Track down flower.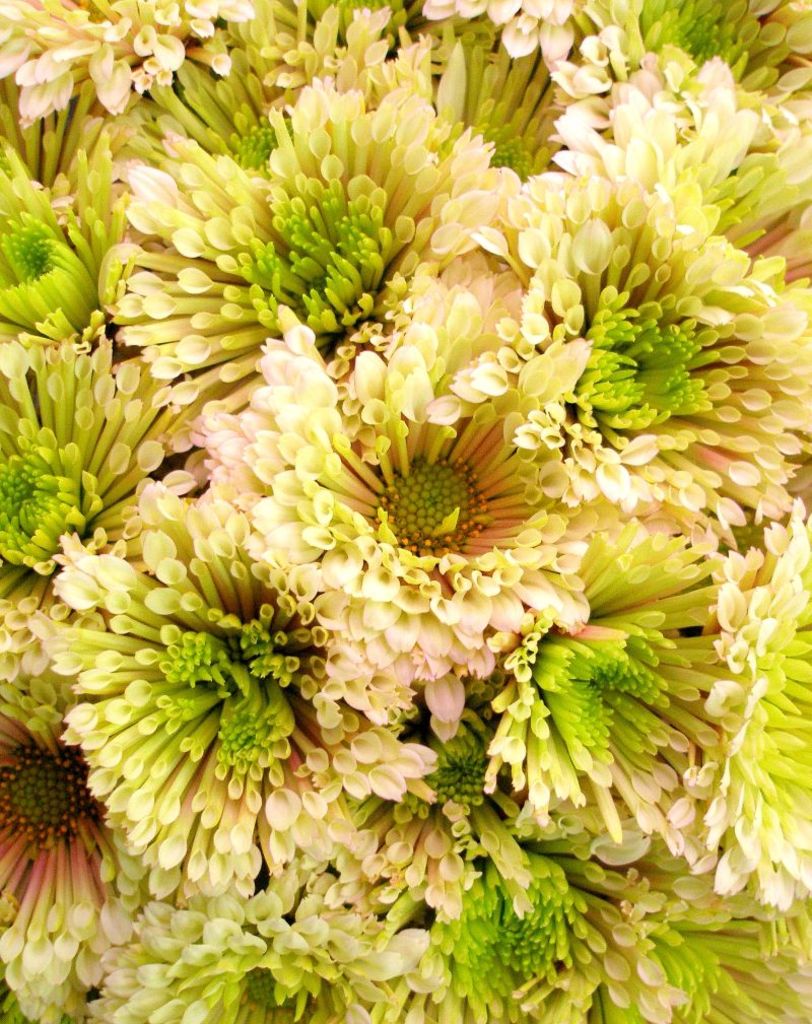
Tracked to box=[0, 0, 234, 121].
